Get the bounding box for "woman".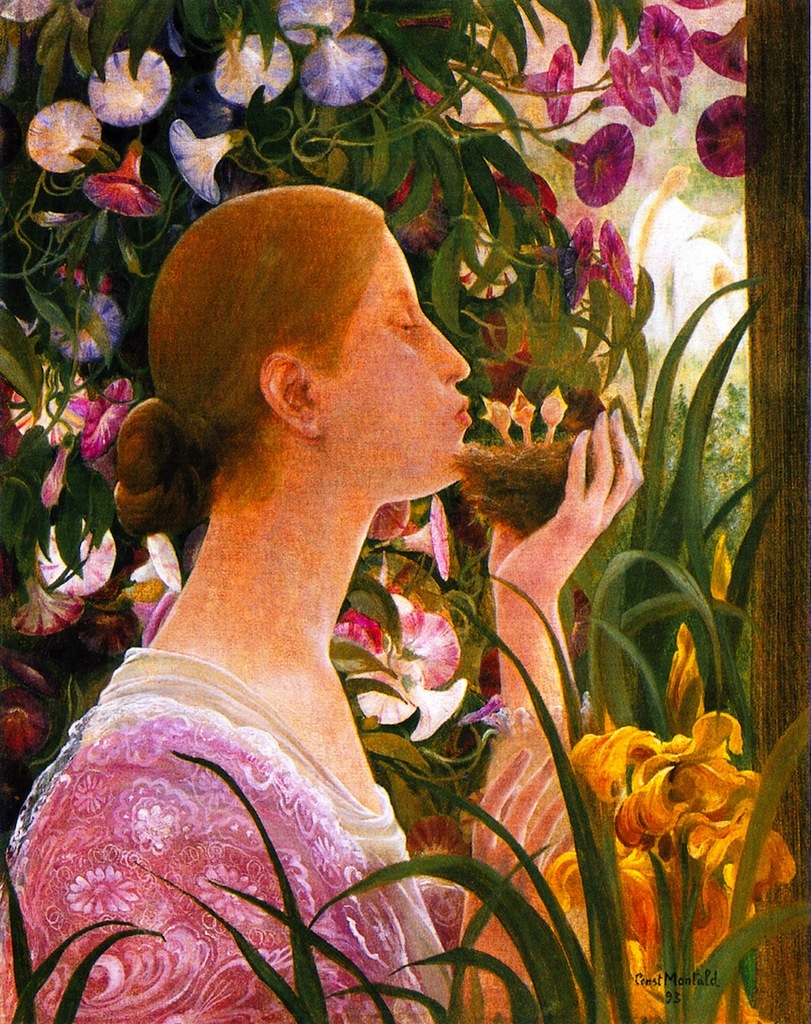
[left=79, top=120, right=625, bottom=988].
